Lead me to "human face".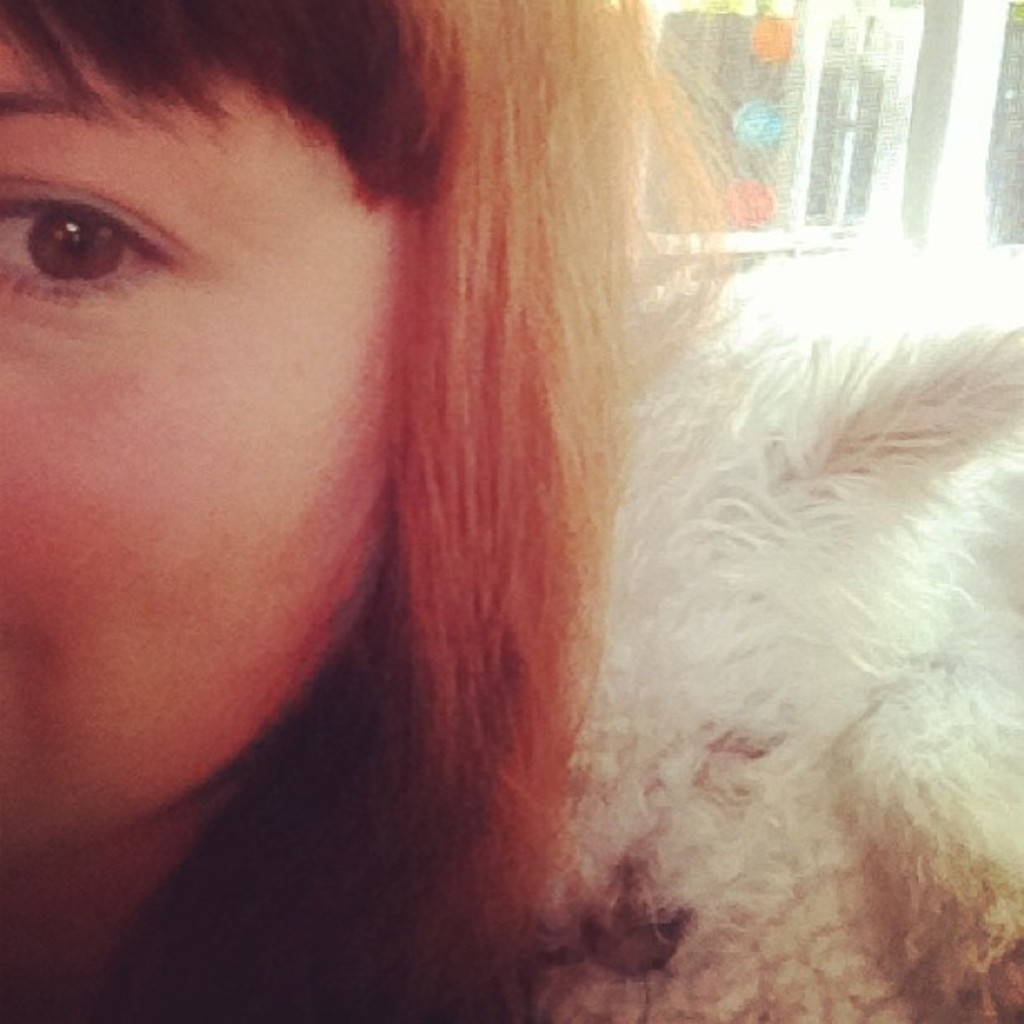
Lead to 0/8/407/848.
